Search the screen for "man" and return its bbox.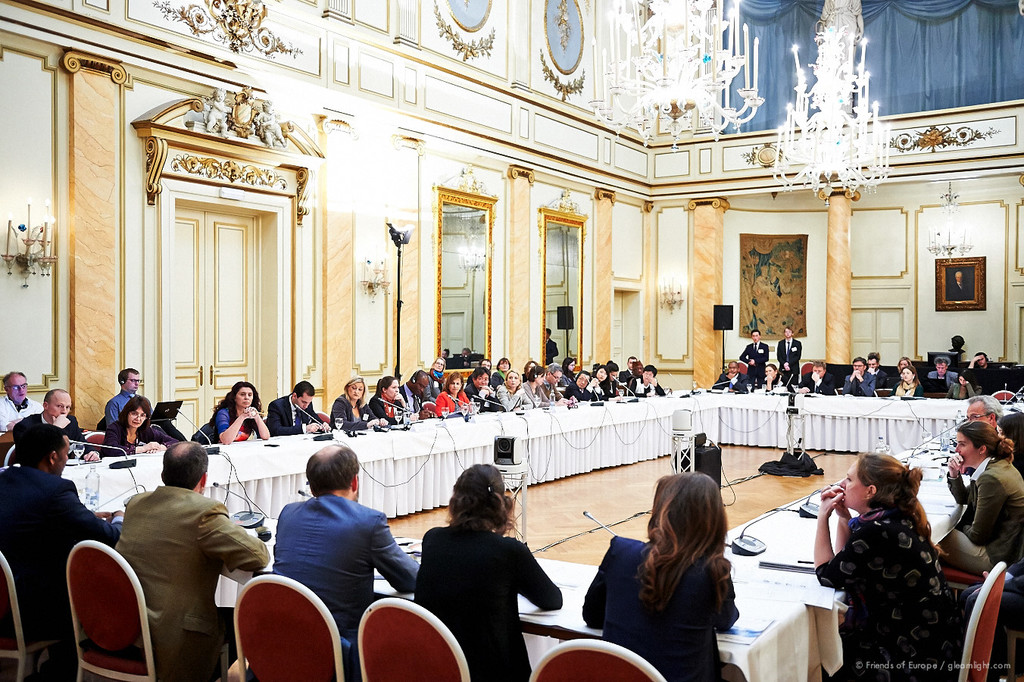
Found: (left=926, top=359, right=960, bottom=383).
